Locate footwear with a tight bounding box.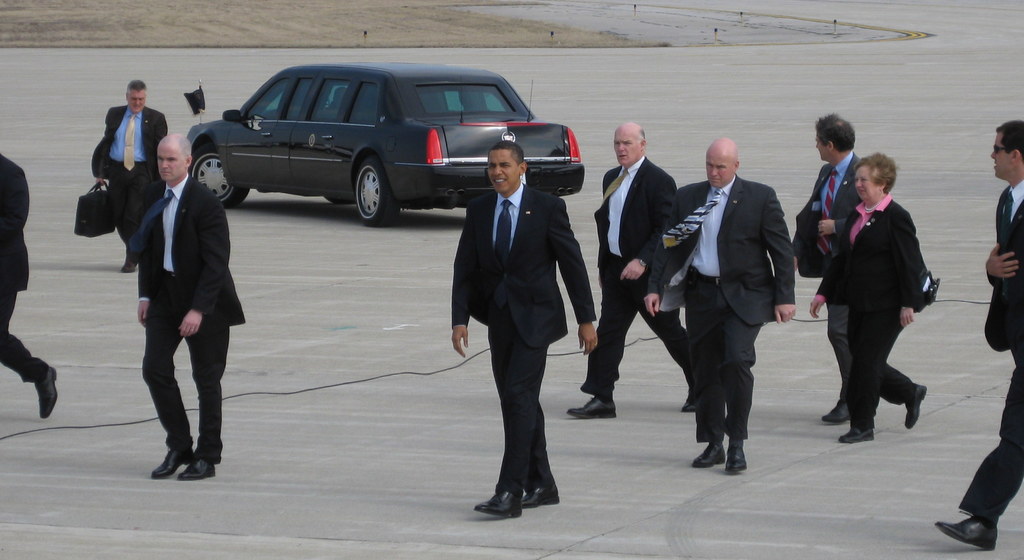
[x1=518, y1=486, x2=562, y2=507].
